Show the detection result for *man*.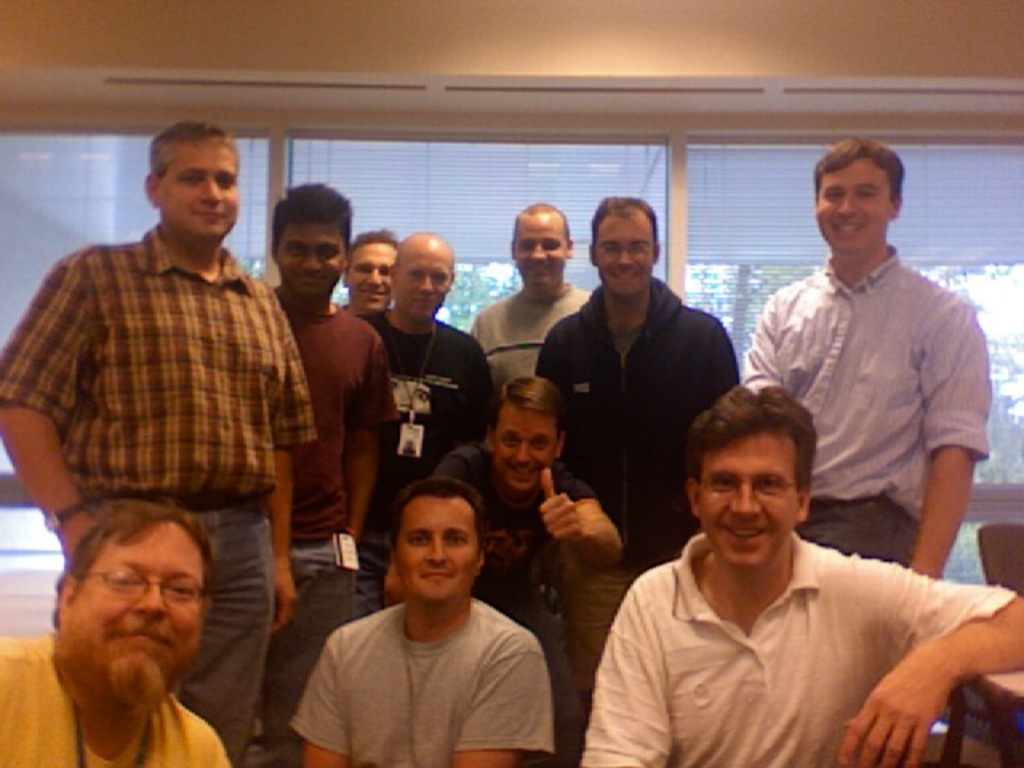
x1=360, y1=242, x2=504, y2=618.
